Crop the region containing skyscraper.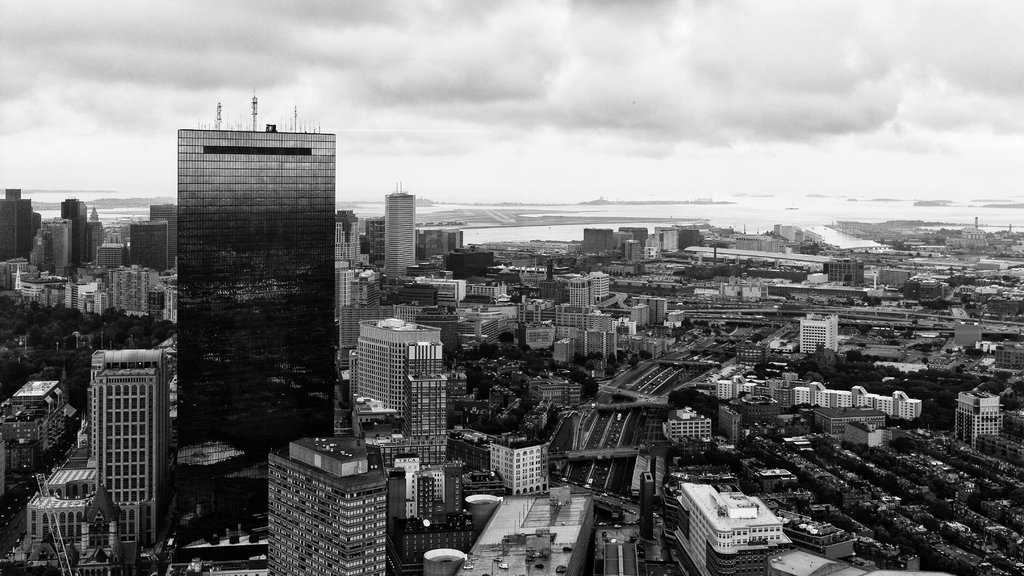
Crop region: (84, 205, 106, 253).
